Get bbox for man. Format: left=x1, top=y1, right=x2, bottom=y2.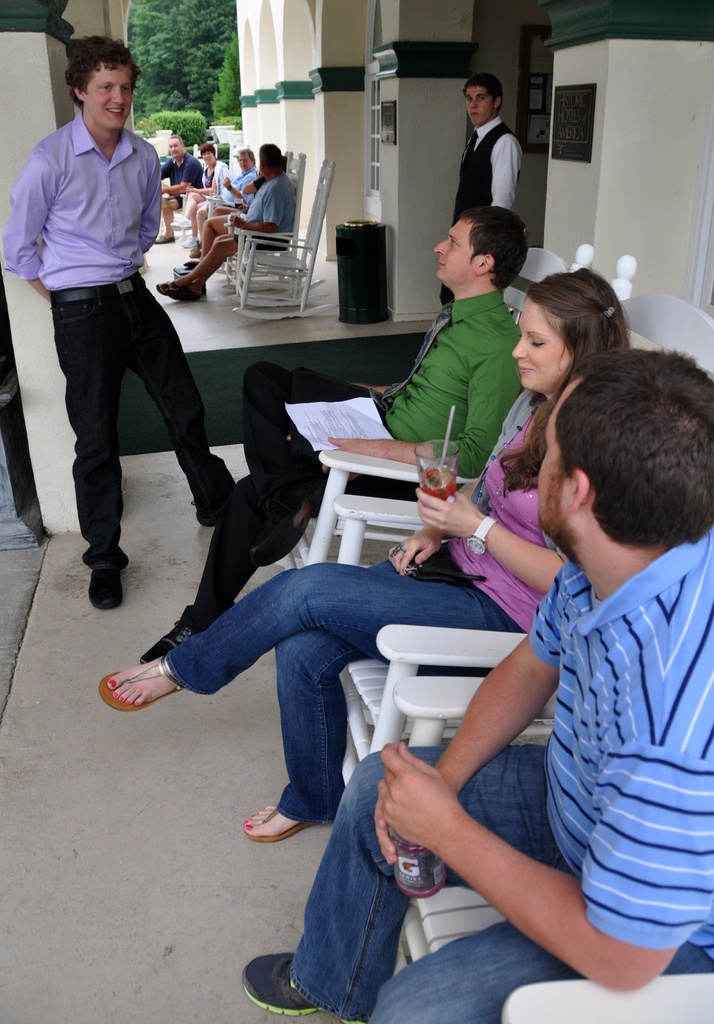
left=0, top=24, right=241, bottom=613.
